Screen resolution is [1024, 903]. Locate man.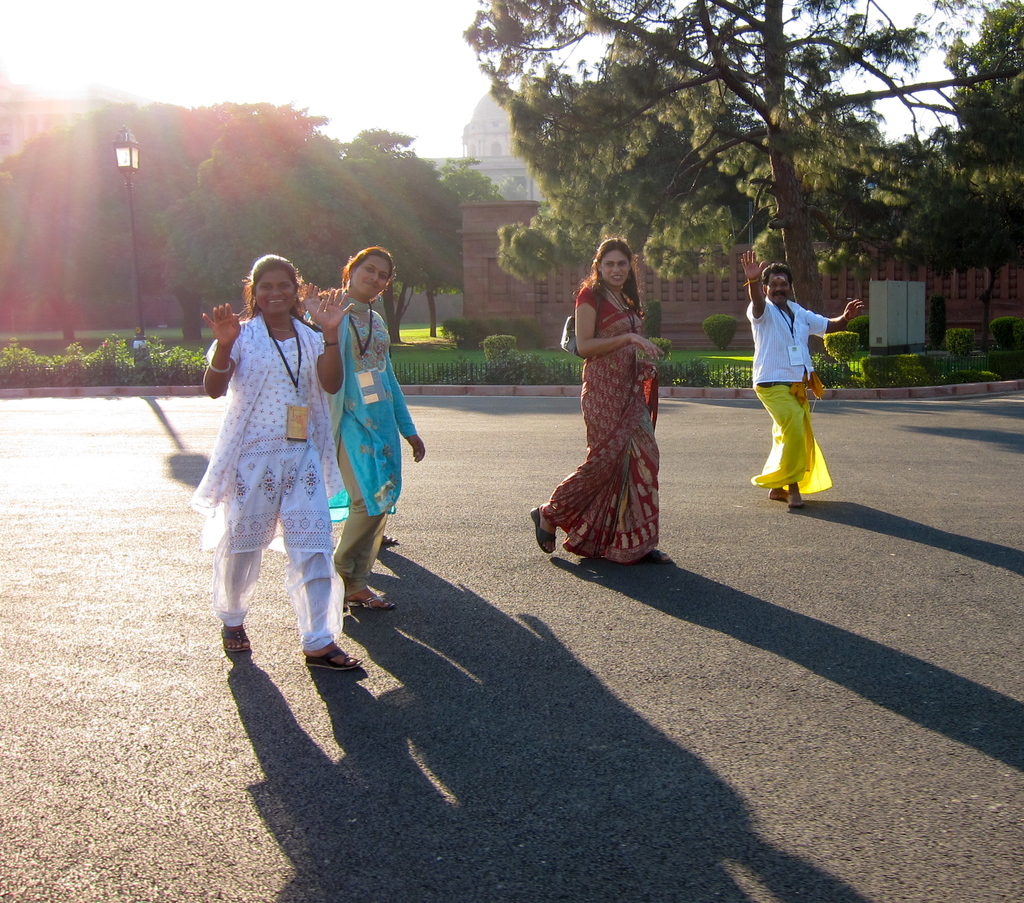
detection(741, 266, 851, 495).
